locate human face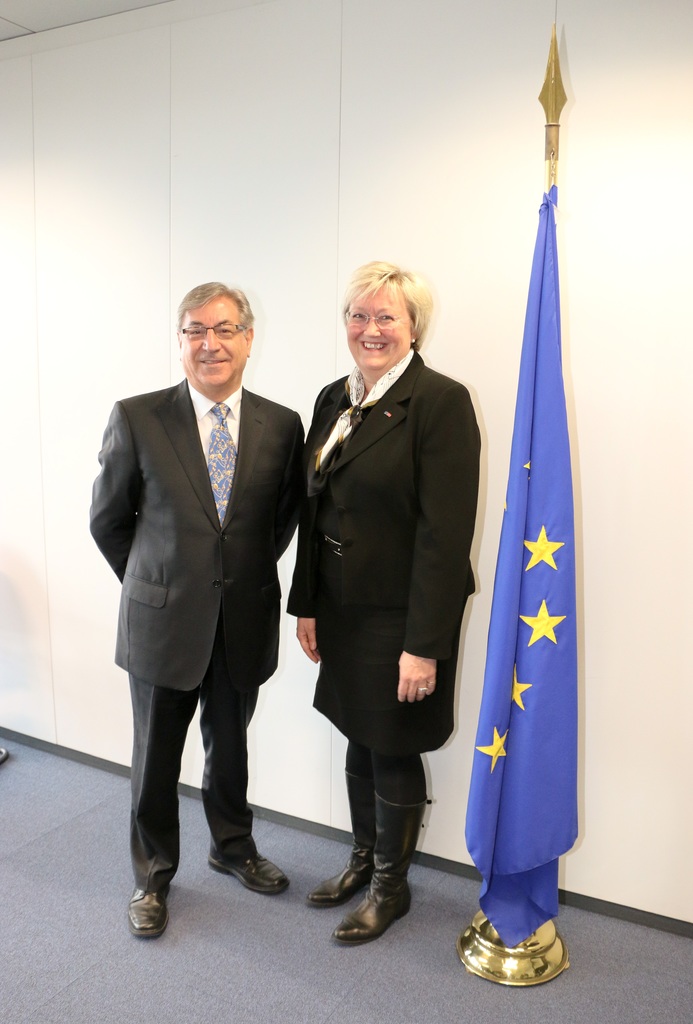
(left=179, top=301, right=248, bottom=391)
